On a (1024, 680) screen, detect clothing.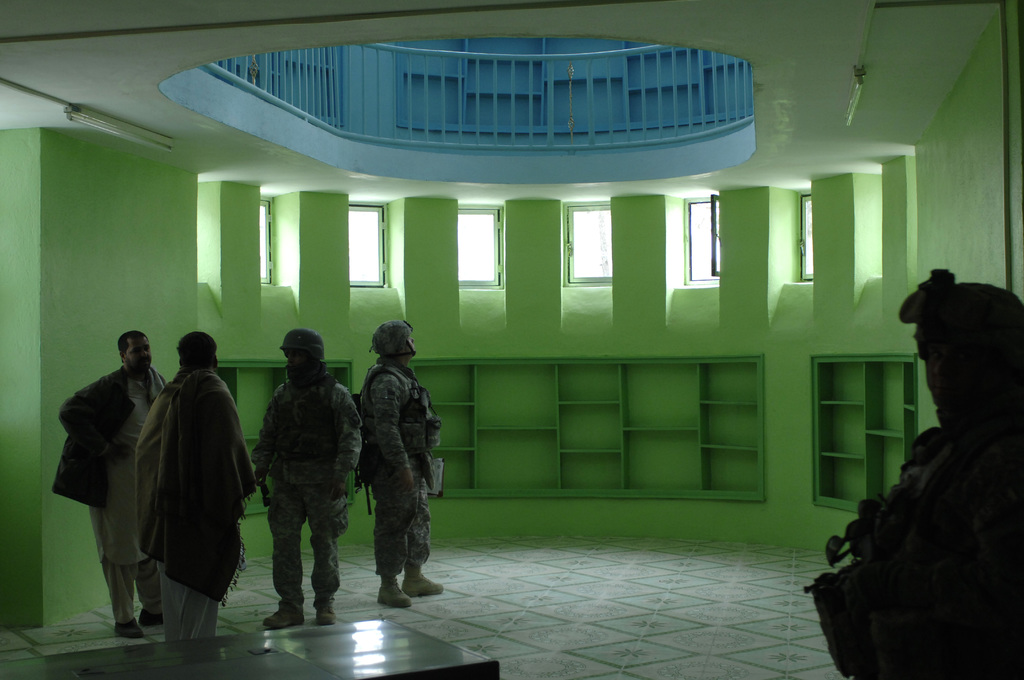
x1=129 y1=330 x2=244 y2=635.
